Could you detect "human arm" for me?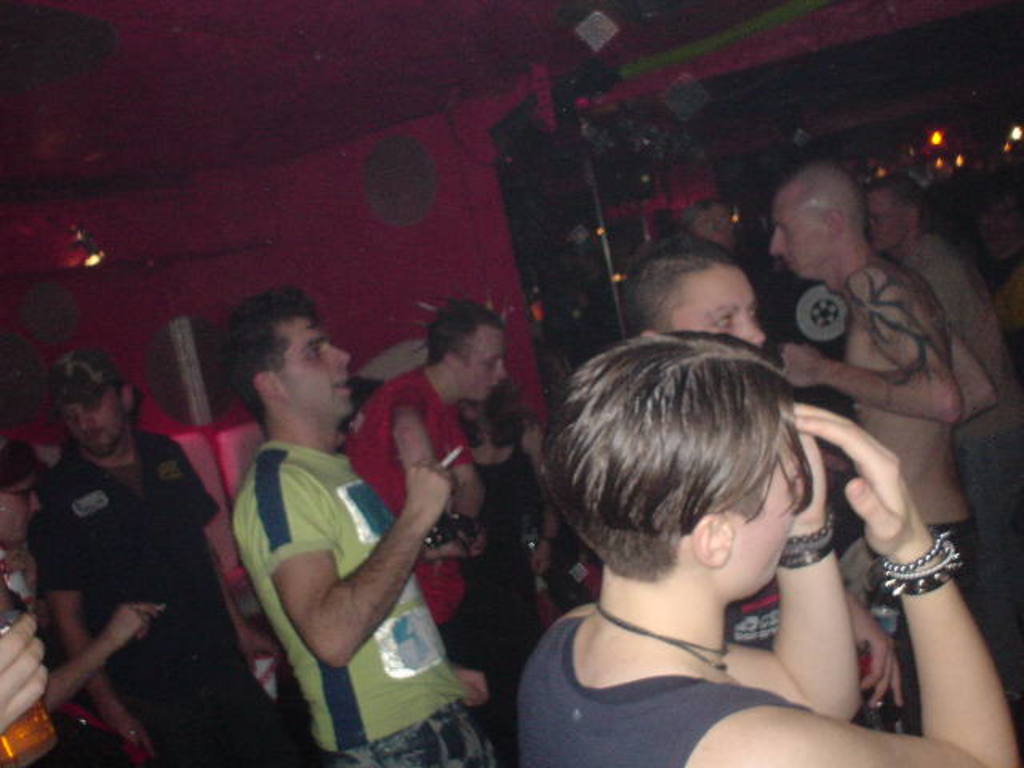
Detection result: {"left": 37, "top": 510, "right": 174, "bottom": 750}.
